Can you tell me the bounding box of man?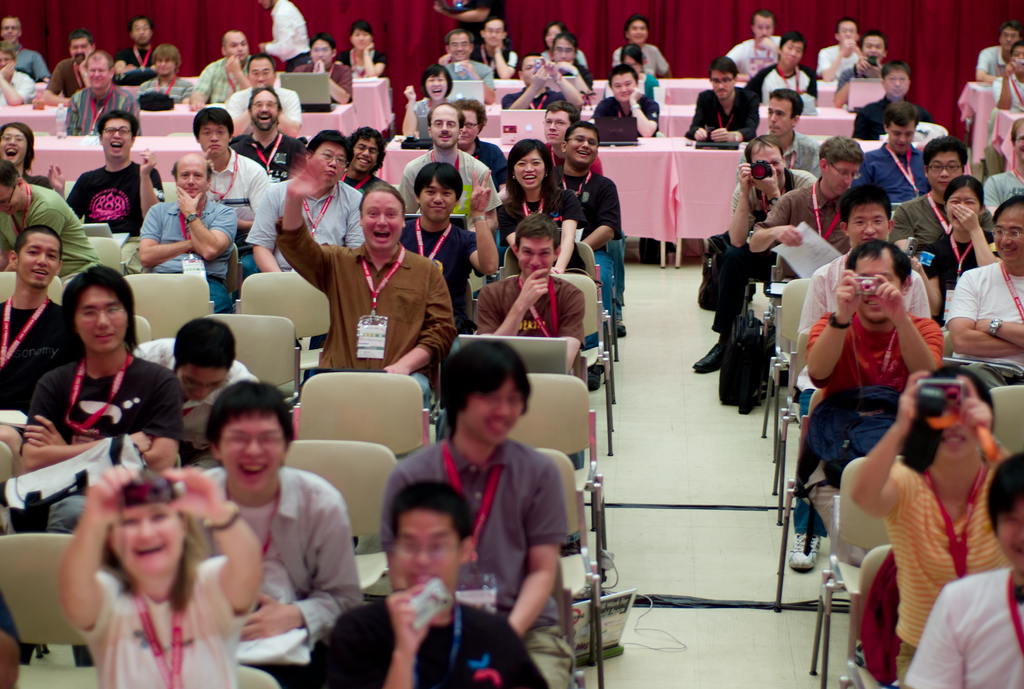
[x1=504, y1=51, x2=581, y2=110].
